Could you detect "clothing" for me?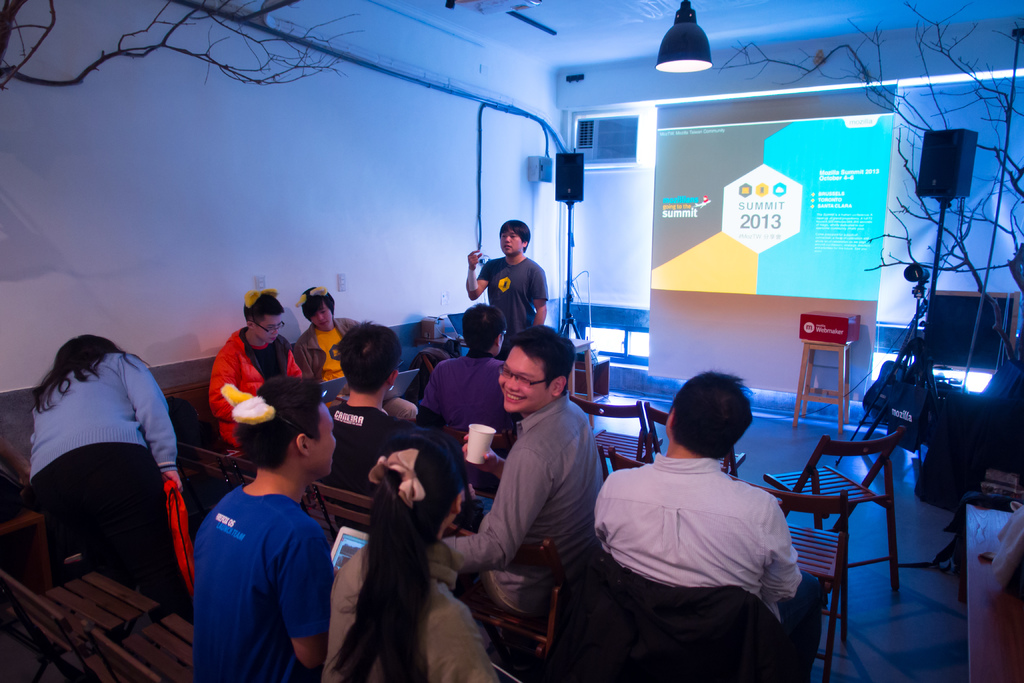
Detection result: (x1=488, y1=254, x2=553, y2=331).
